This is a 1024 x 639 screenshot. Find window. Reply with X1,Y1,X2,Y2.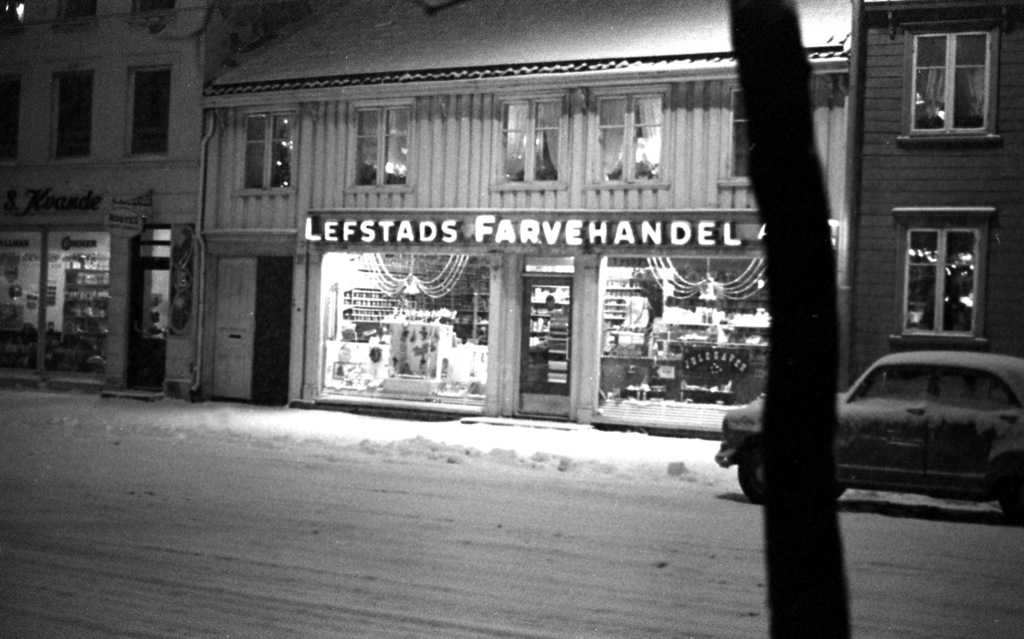
234,105,296,191.
